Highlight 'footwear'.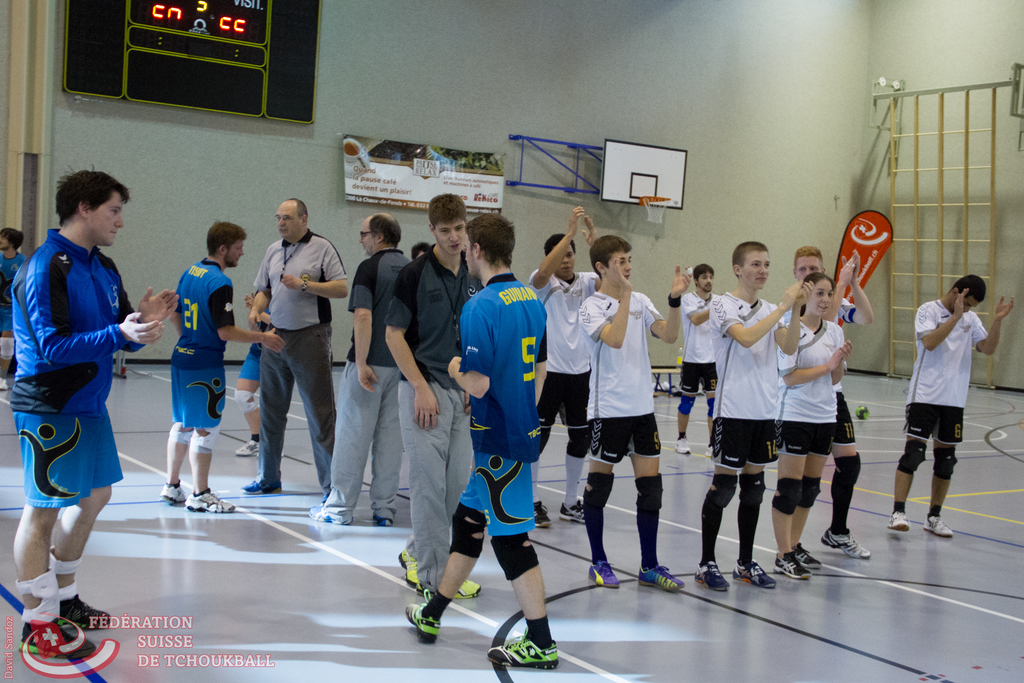
Highlighted region: (398, 548, 424, 591).
